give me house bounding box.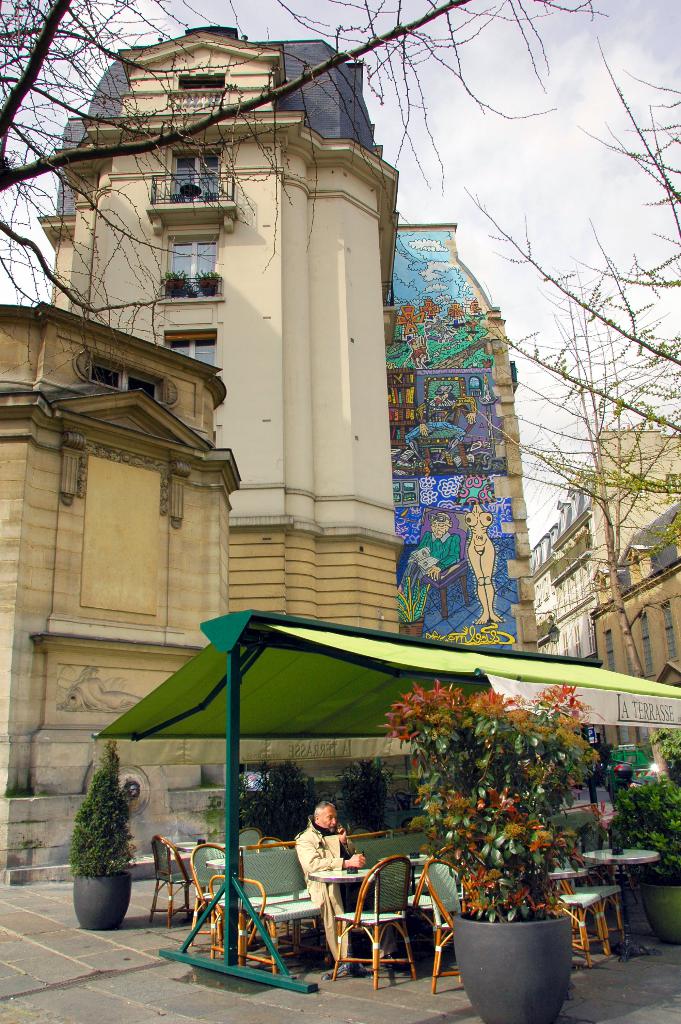
region(3, 321, 256, 817).
